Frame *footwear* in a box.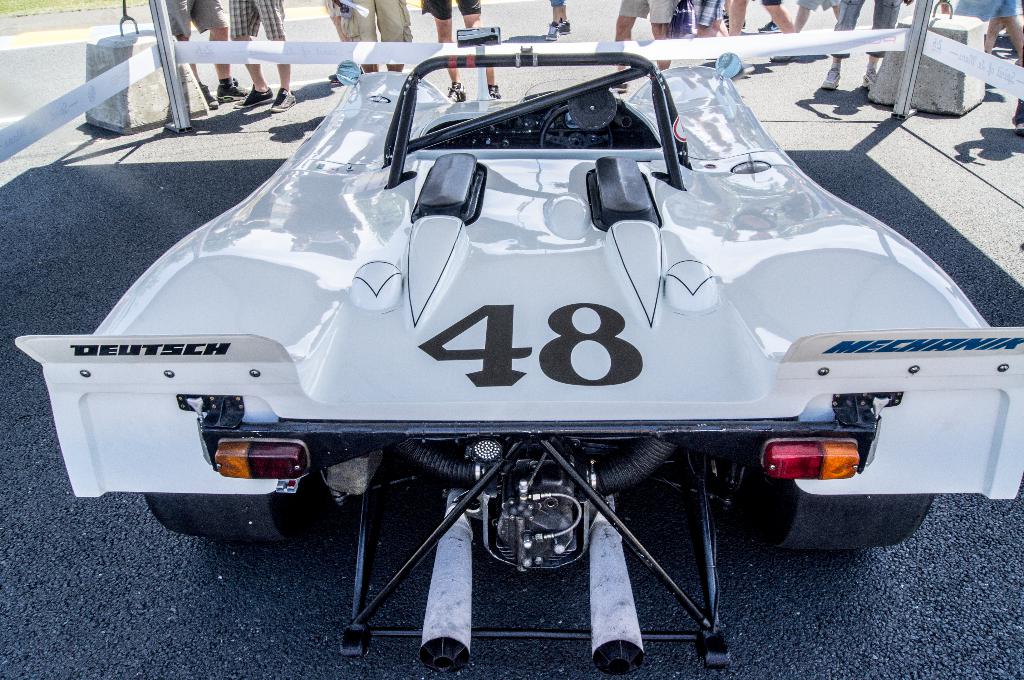
[756,17,780,32].
